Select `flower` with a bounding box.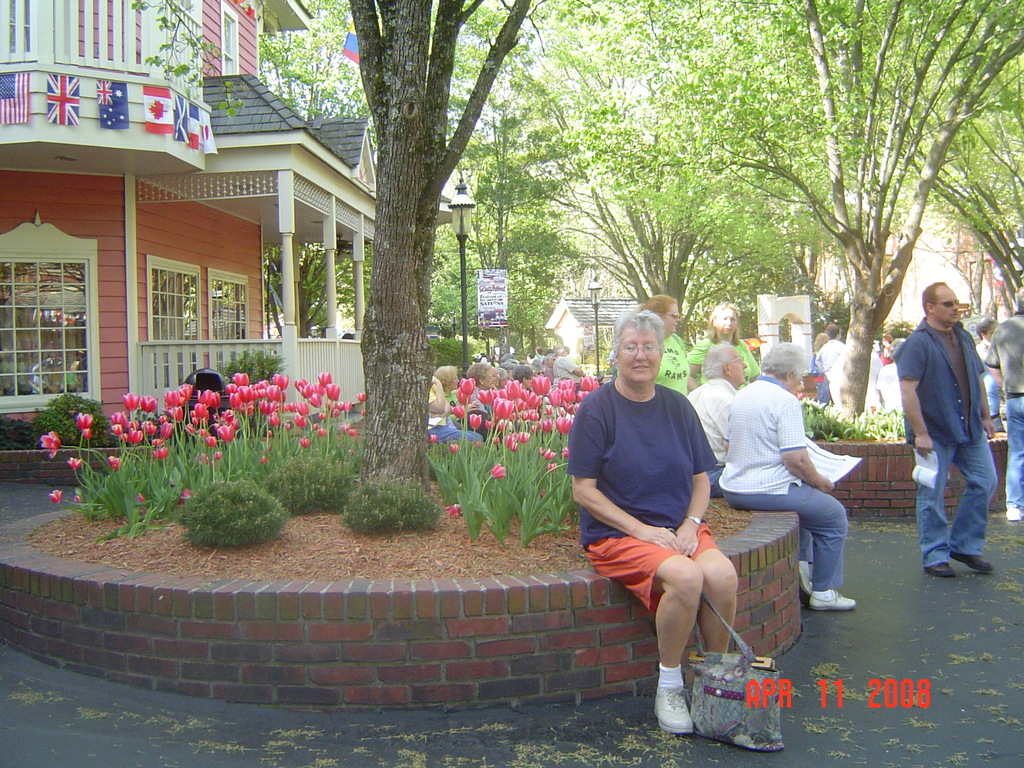
{"left": 82, "top": 425, "right": 90, "bottom": 438}.
